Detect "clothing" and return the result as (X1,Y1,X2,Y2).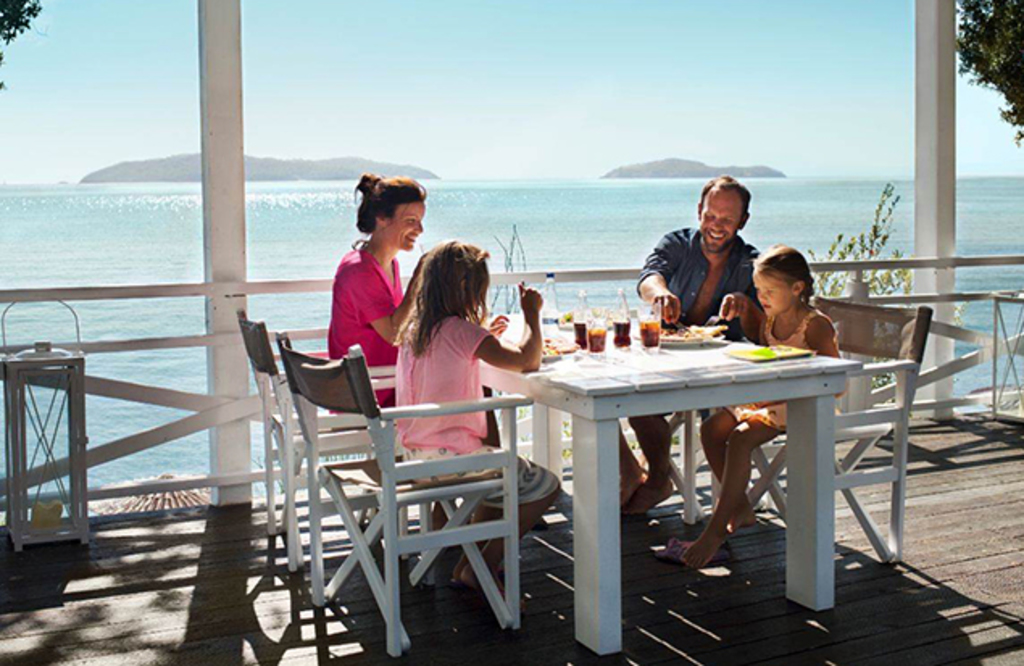
(319,229,397,353).
